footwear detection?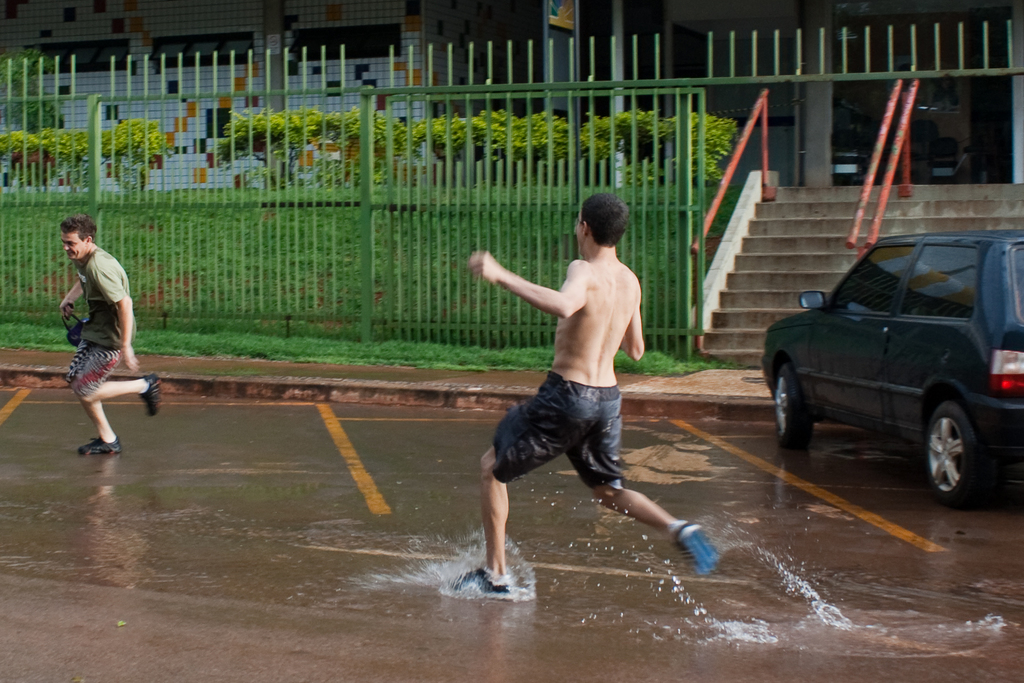
x1=138, y1=374, x2=158, y2=417
